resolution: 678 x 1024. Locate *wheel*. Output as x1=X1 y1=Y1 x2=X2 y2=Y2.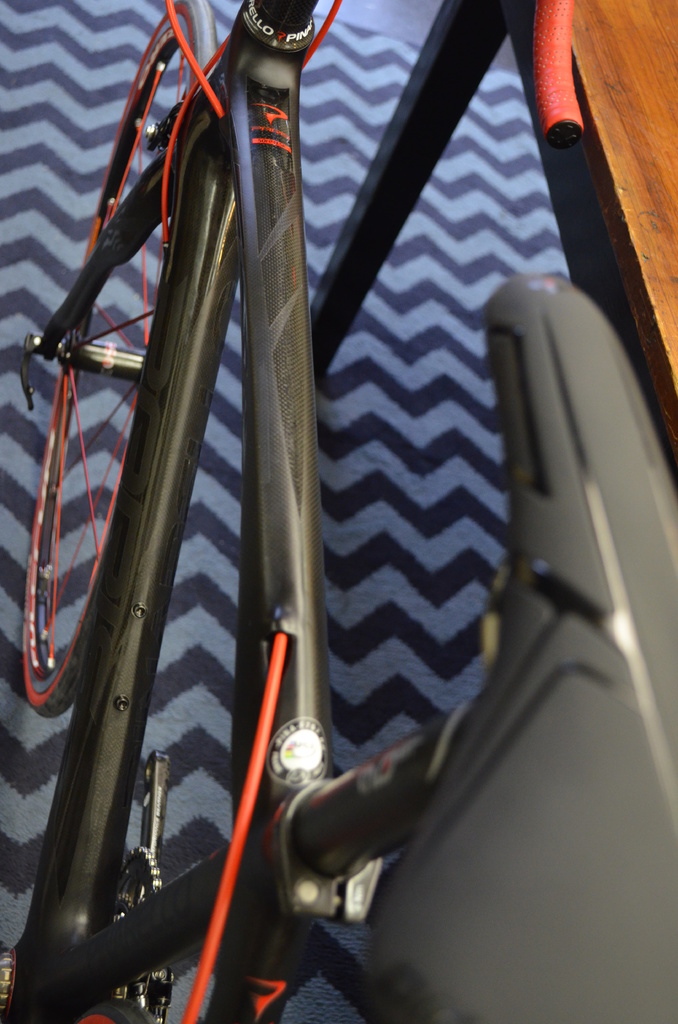
x1=66 y1=993 x2=150 y2=1023.
